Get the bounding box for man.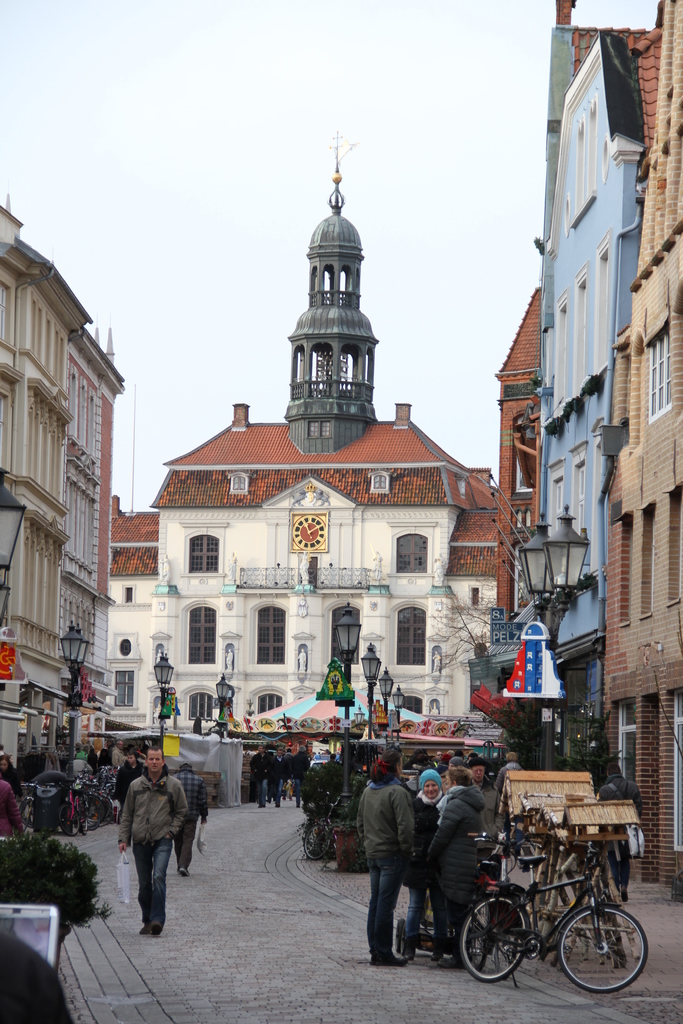
{"x1": 354, "y1": 755, "x2": 421, "y2": 970}.
